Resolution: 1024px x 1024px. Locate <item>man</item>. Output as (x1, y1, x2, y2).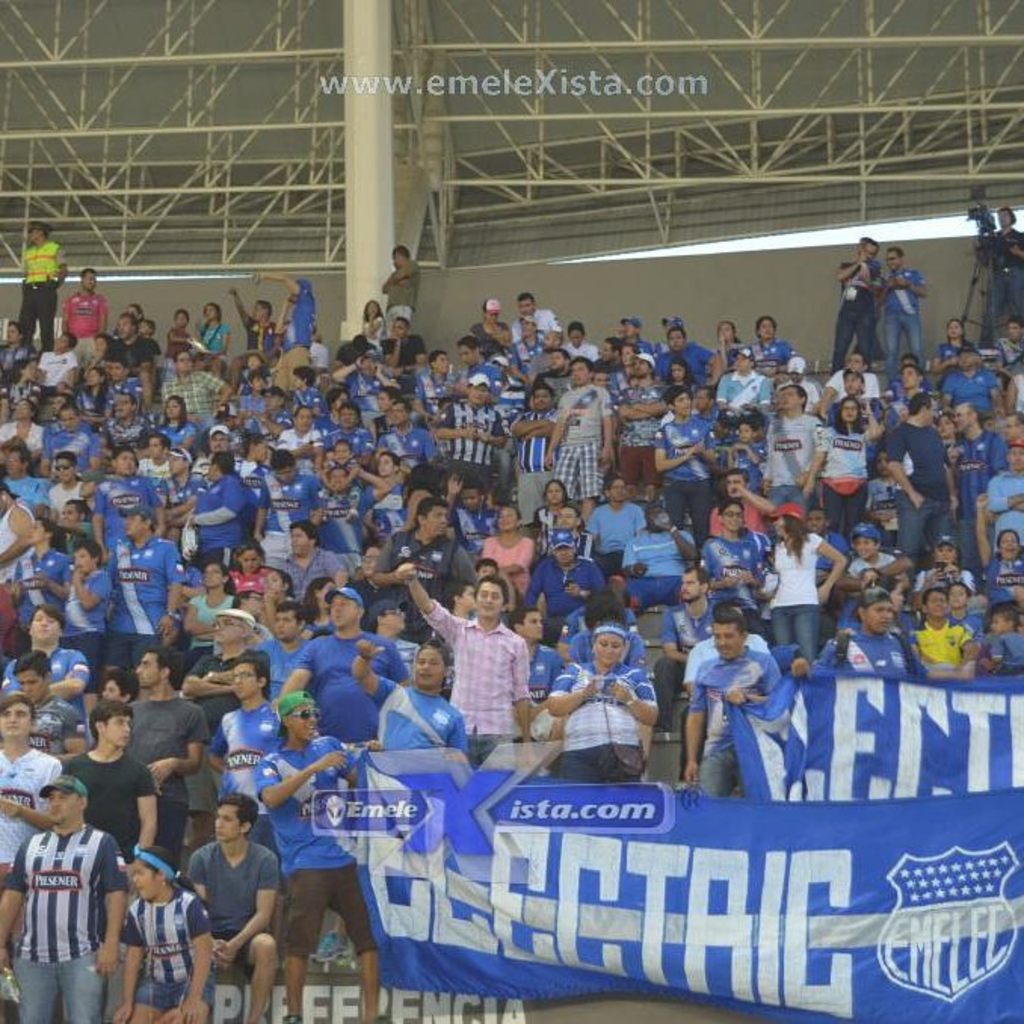
(678, 610, 808, 822).
